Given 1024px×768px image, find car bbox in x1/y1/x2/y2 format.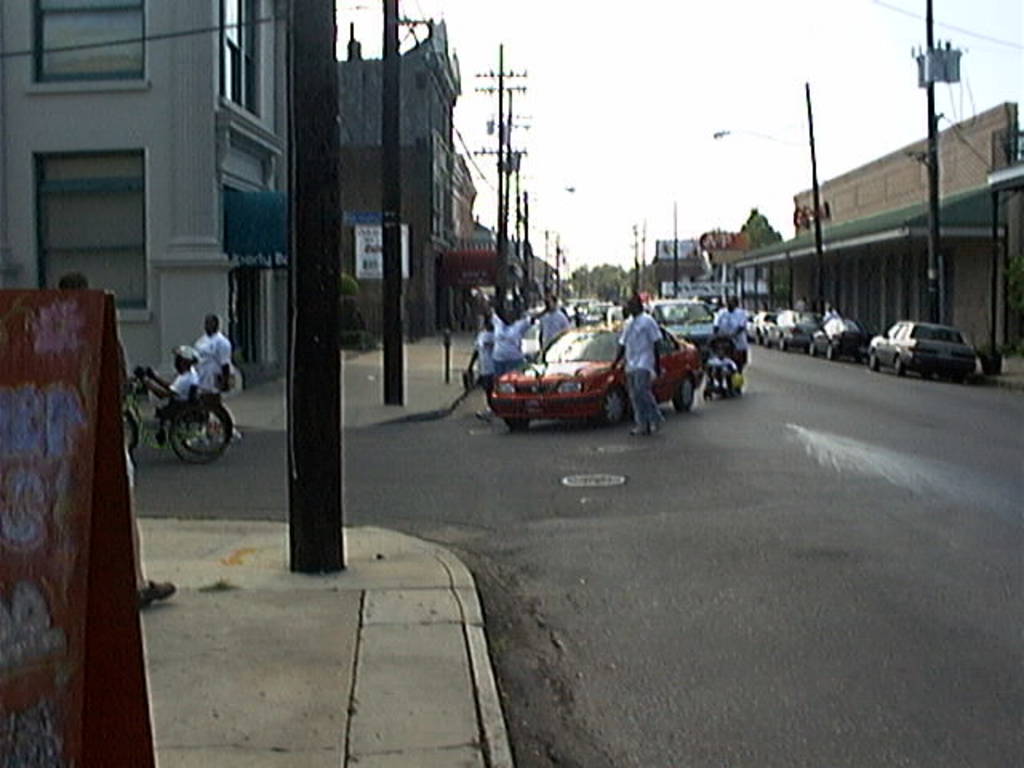
488/317/702/427.
